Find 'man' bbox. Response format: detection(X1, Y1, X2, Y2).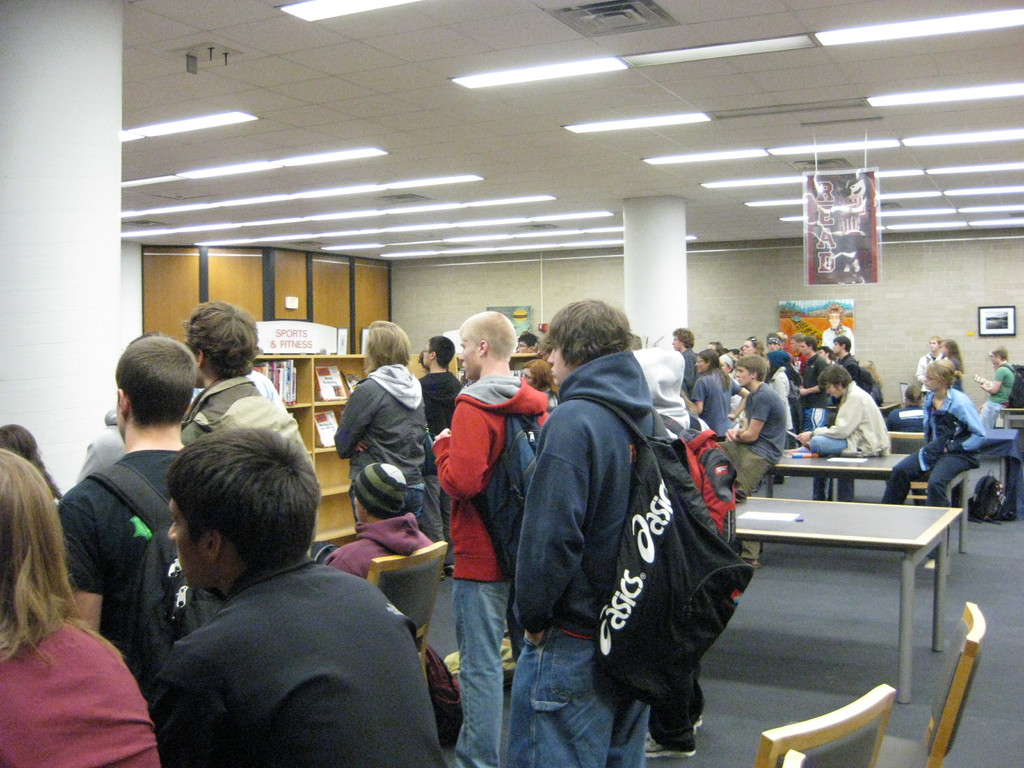
detection(414, 337, 463, 581).
